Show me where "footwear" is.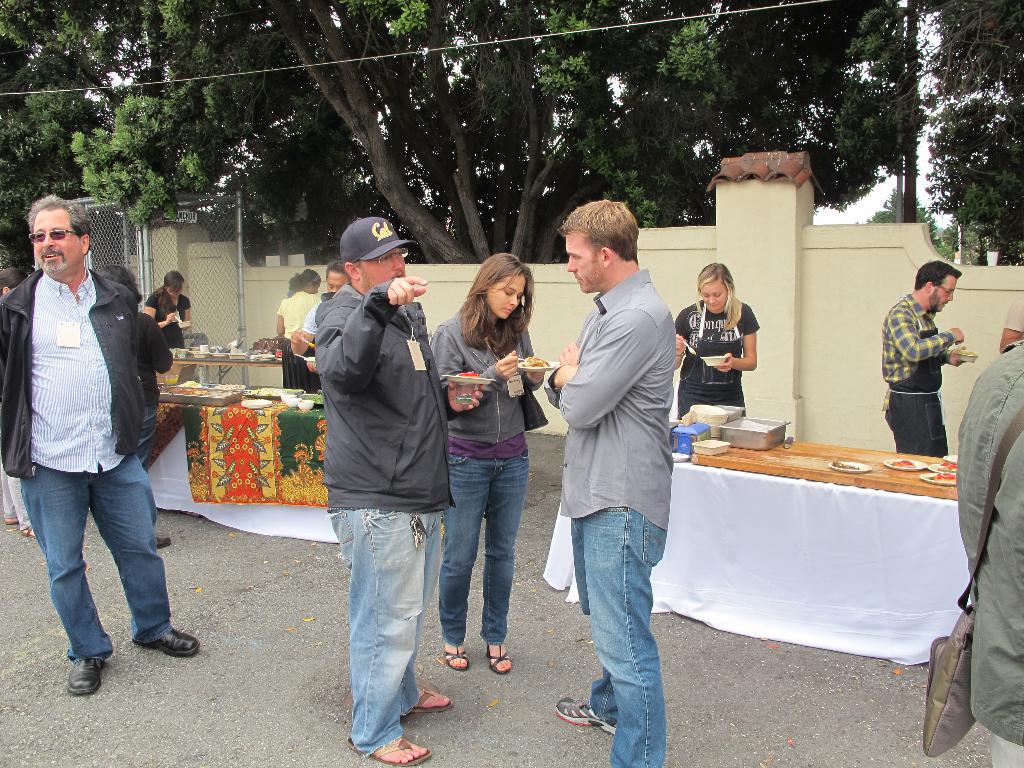
"footwear" is at bbox=(131, 627, 199, 659).
